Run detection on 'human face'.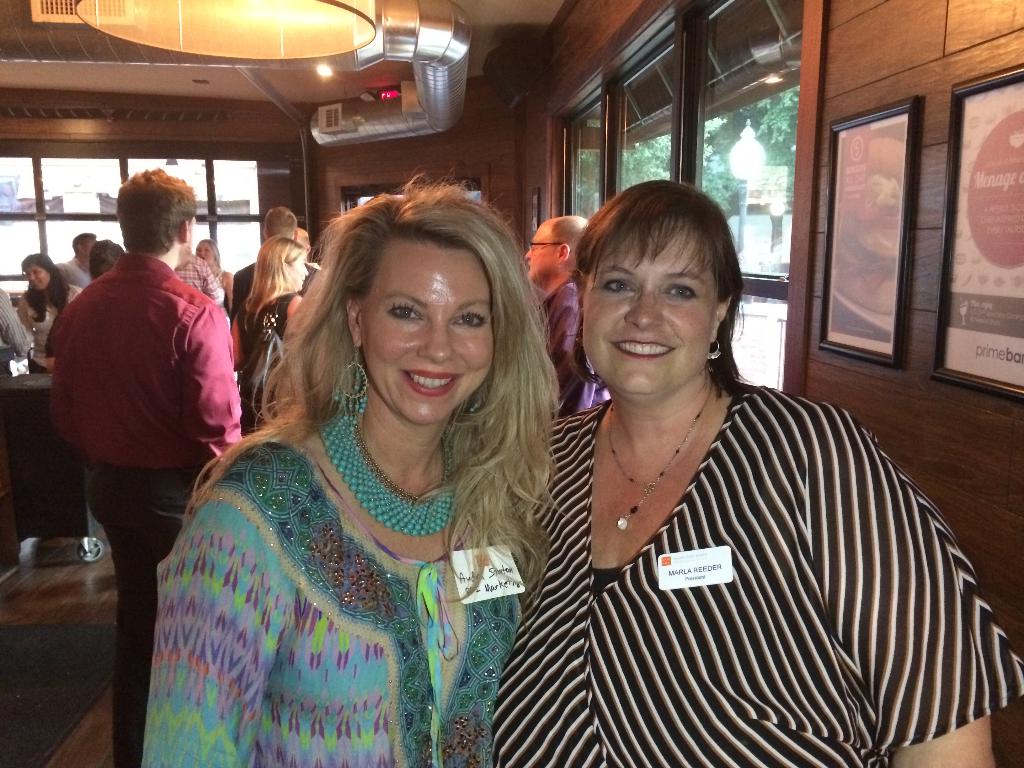
Result: [360,241,495,430].
